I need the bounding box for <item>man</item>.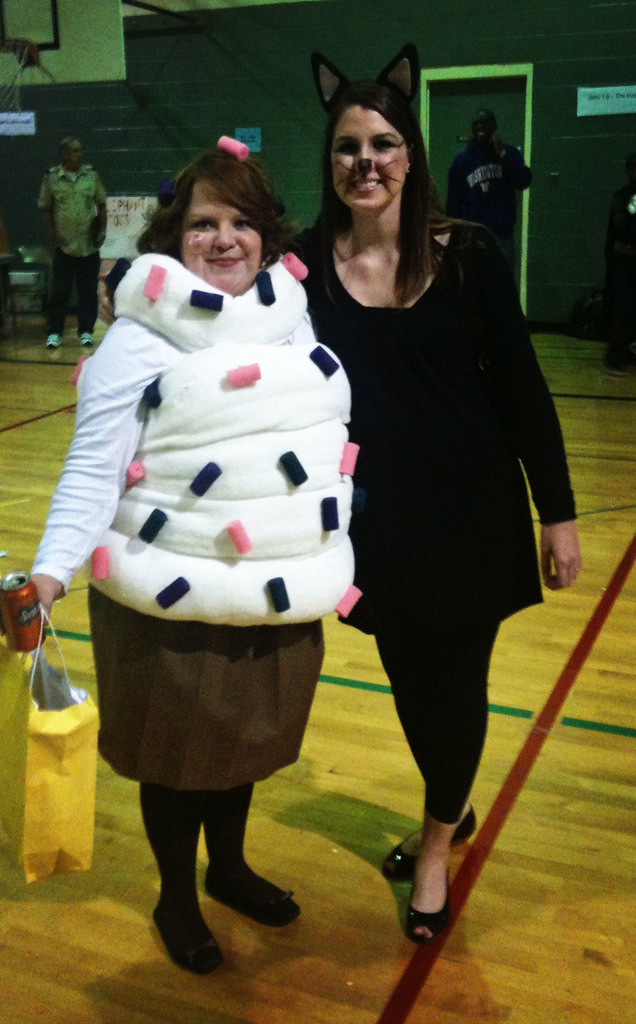
Here it is: locate(298, 87, 578, 944).
